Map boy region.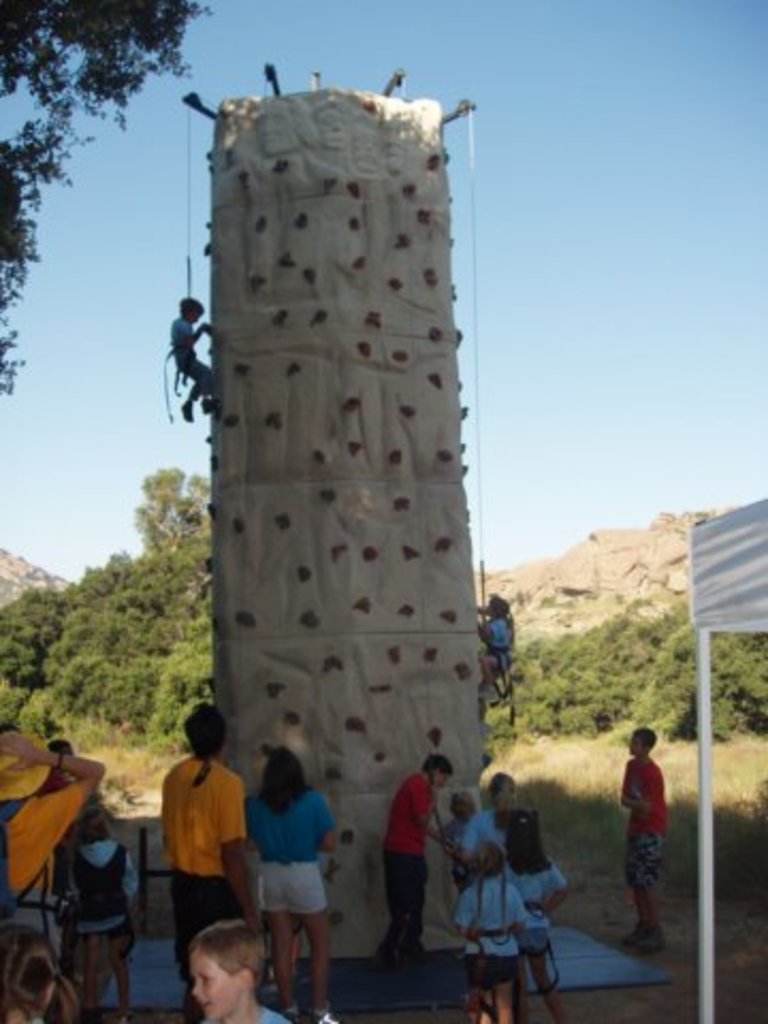
Mapped to [617,721,683,960].
